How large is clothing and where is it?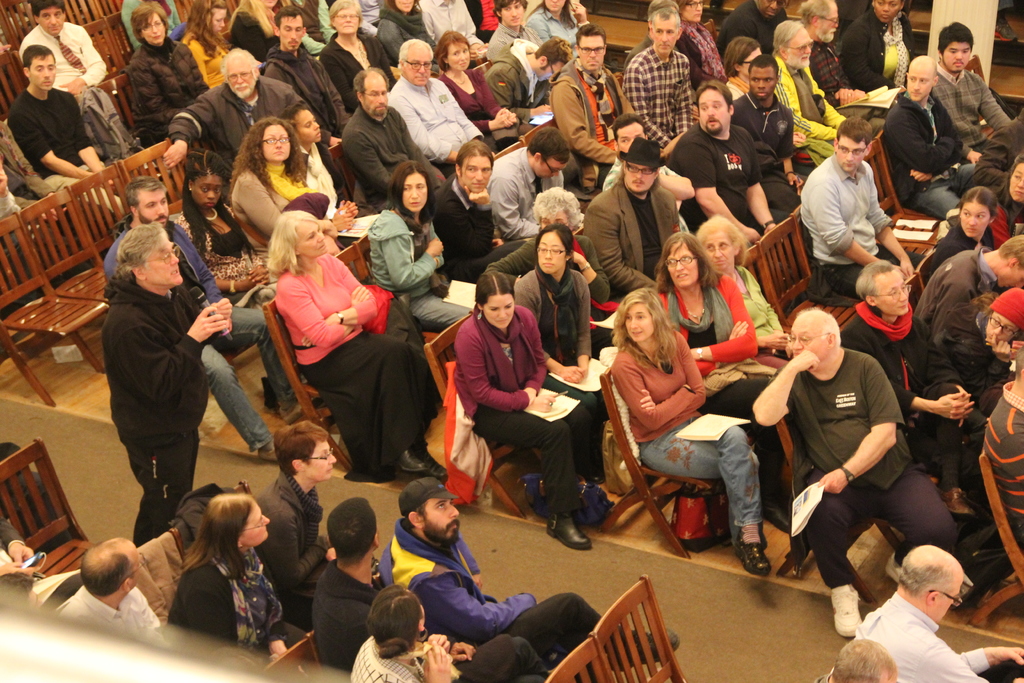
Bounding box: (left=349, top=628, right=559, bottom=682).
